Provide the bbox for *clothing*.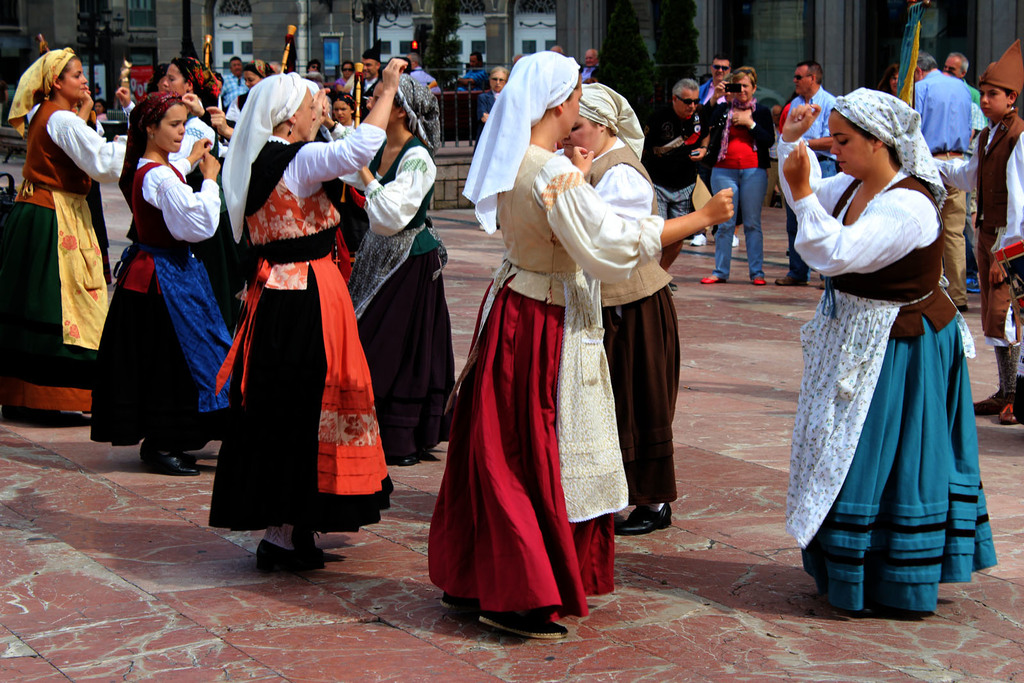
(x1=926, y1=98, x2=1023, y2=346).
